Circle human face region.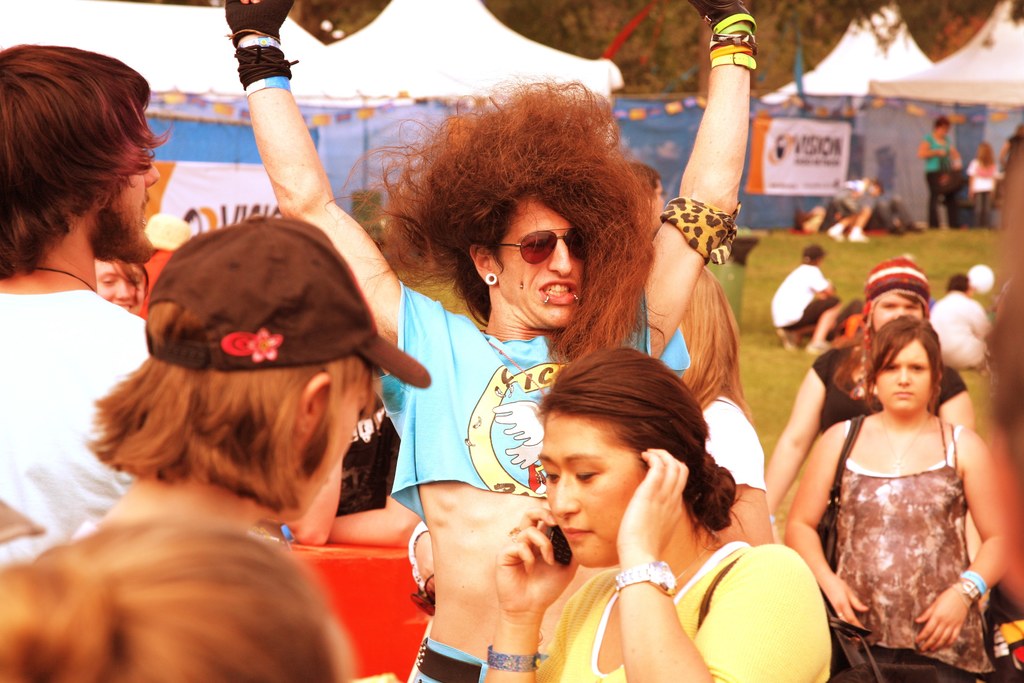
Region: rect(537, 415, 646, 564).
